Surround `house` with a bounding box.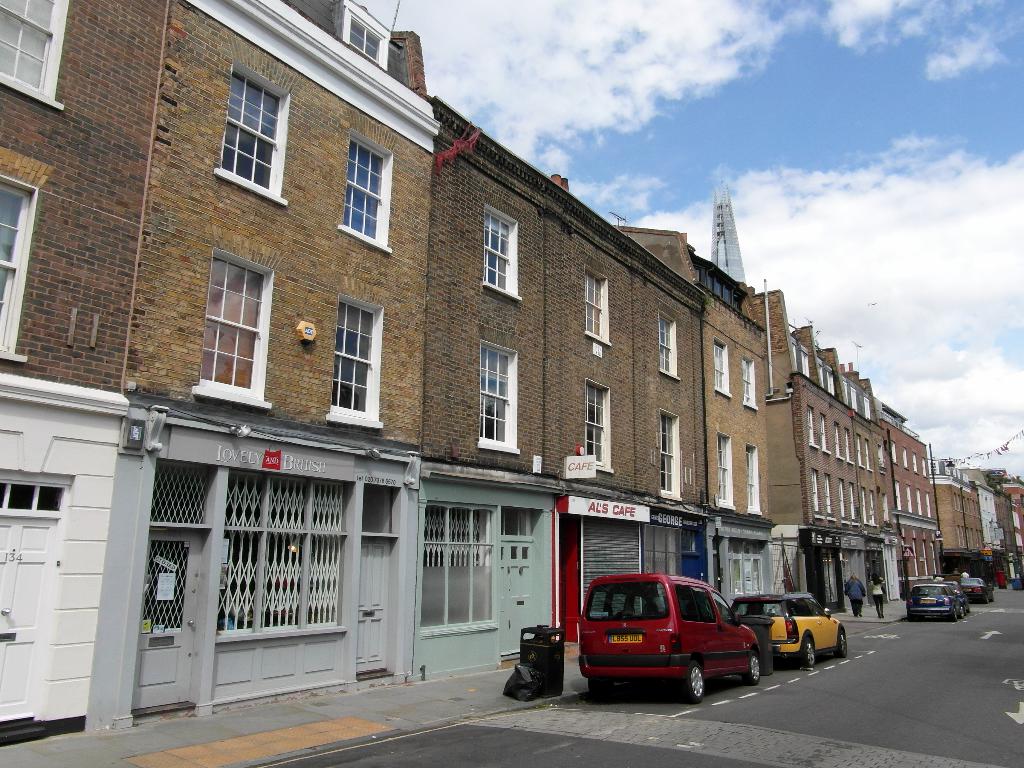
rect(888, 401, 945, 582).
